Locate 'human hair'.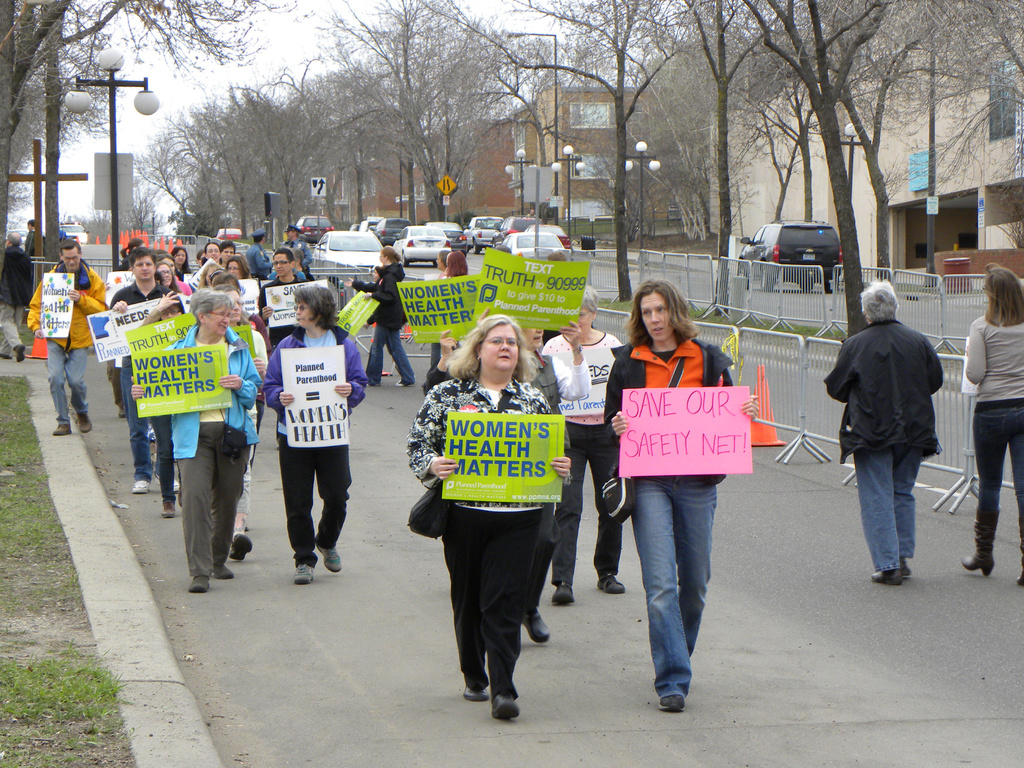
Bounding box: Rect(618, 279, 700, 362).
